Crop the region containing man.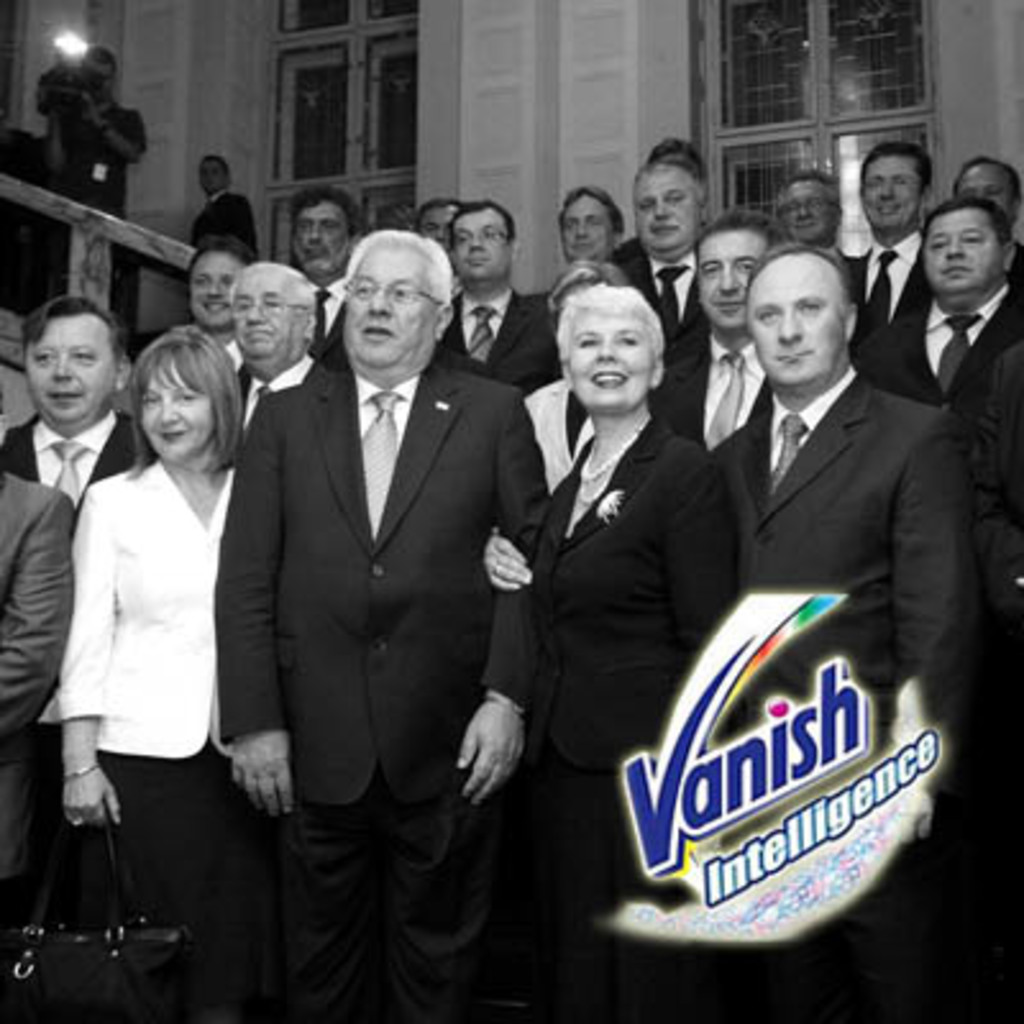
Crop region: [282,189,369,282].
